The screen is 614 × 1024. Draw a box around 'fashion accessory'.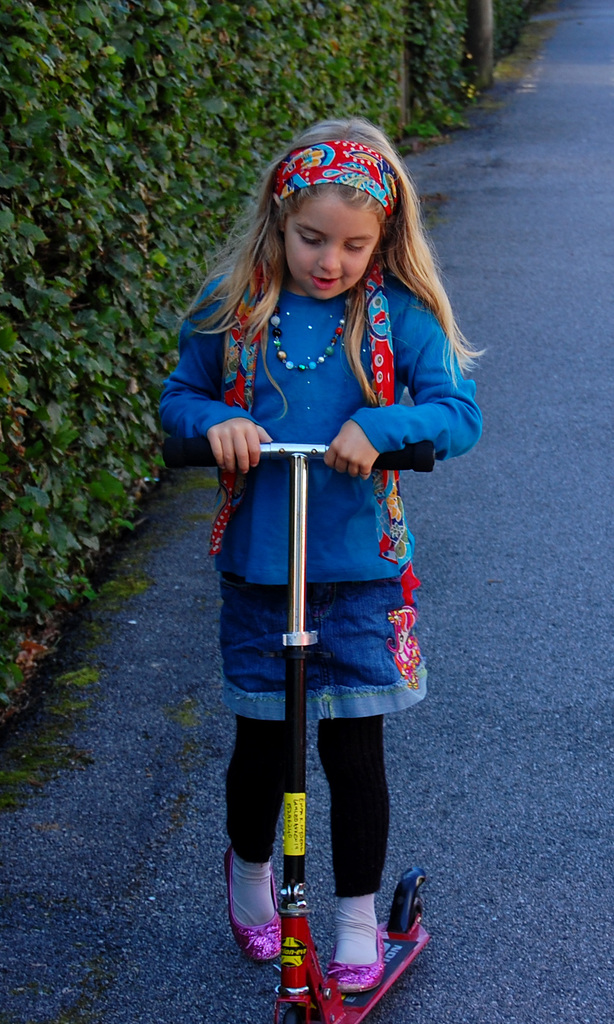
[222,839,285,960].
